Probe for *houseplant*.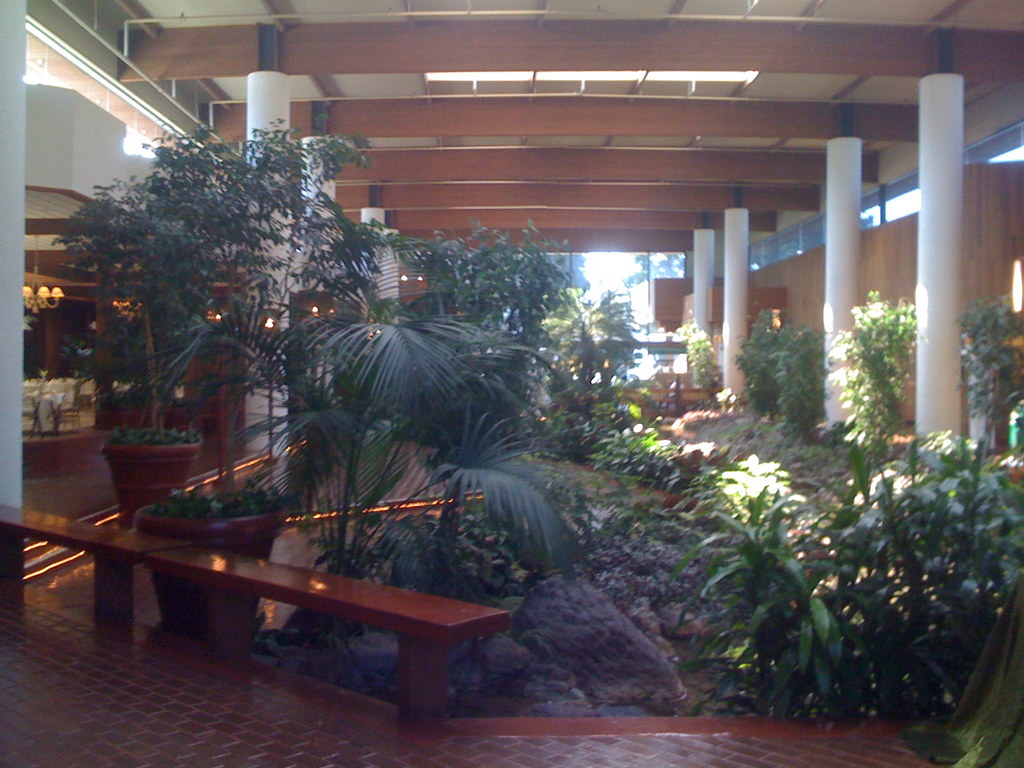
Probe result: select_region(674, 326, 723, 419).
